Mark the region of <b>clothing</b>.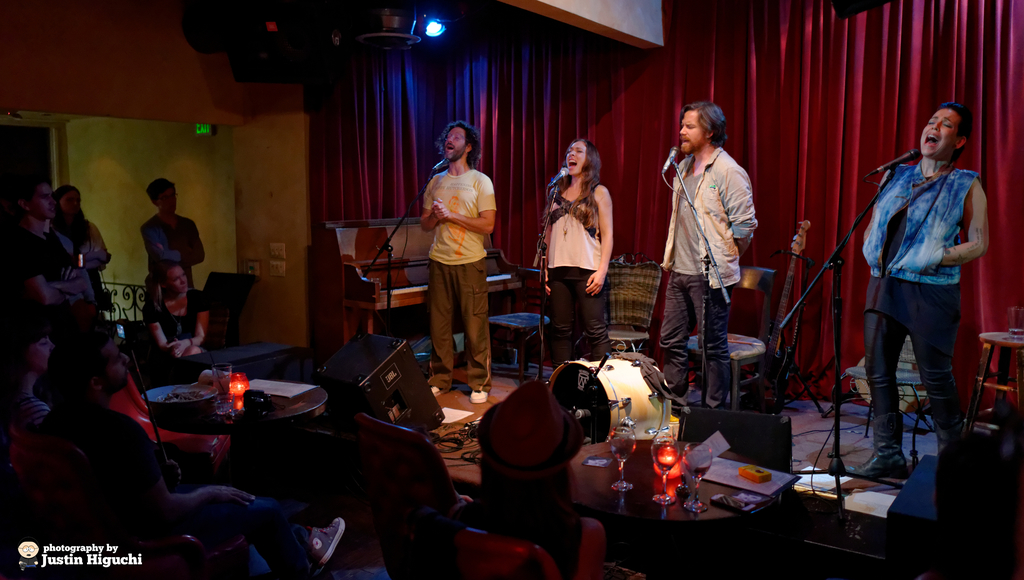
Region: locate(32, 368, 311, 564).
